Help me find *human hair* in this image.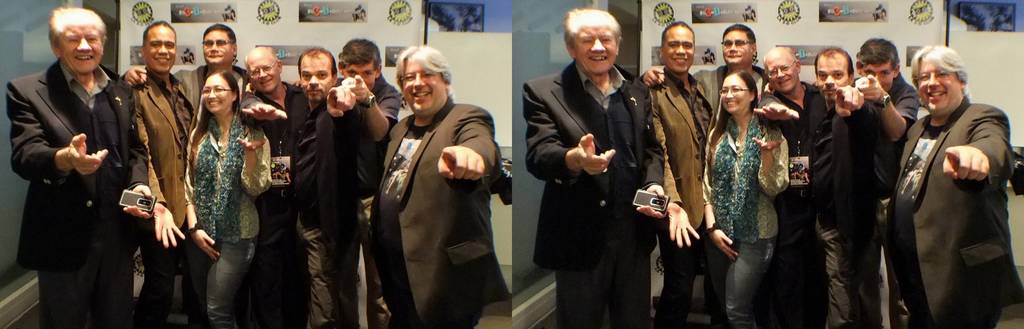
Found it: (395,45,455,99).
